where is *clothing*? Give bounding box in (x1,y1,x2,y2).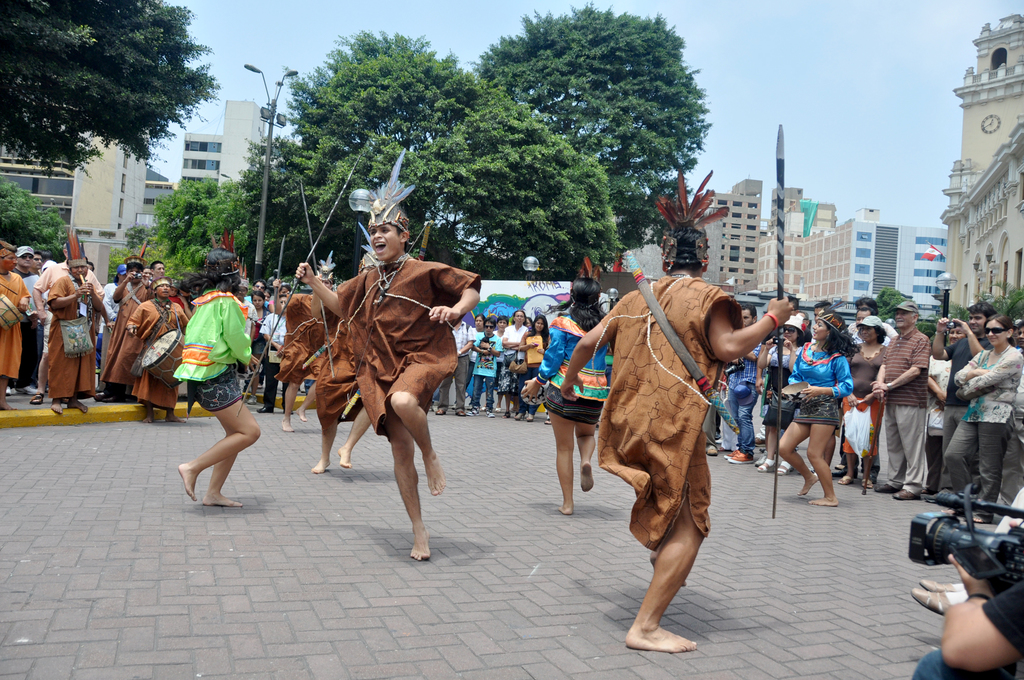
(1,271,26,382).
